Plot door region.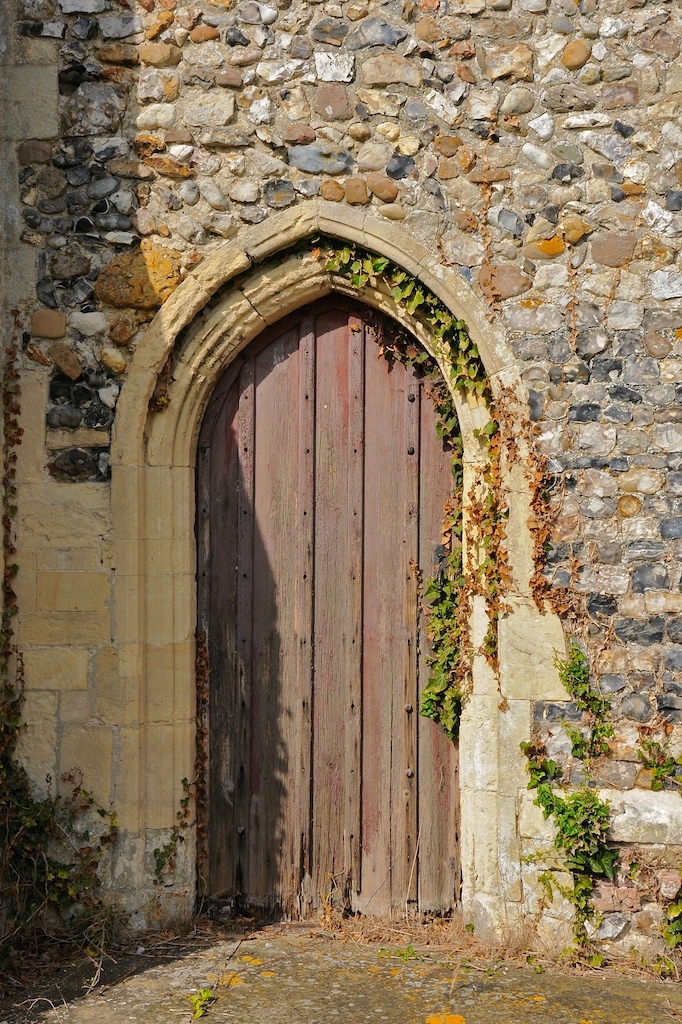
Plotted at x1=168 y1=259 x2=485 y2=944.
